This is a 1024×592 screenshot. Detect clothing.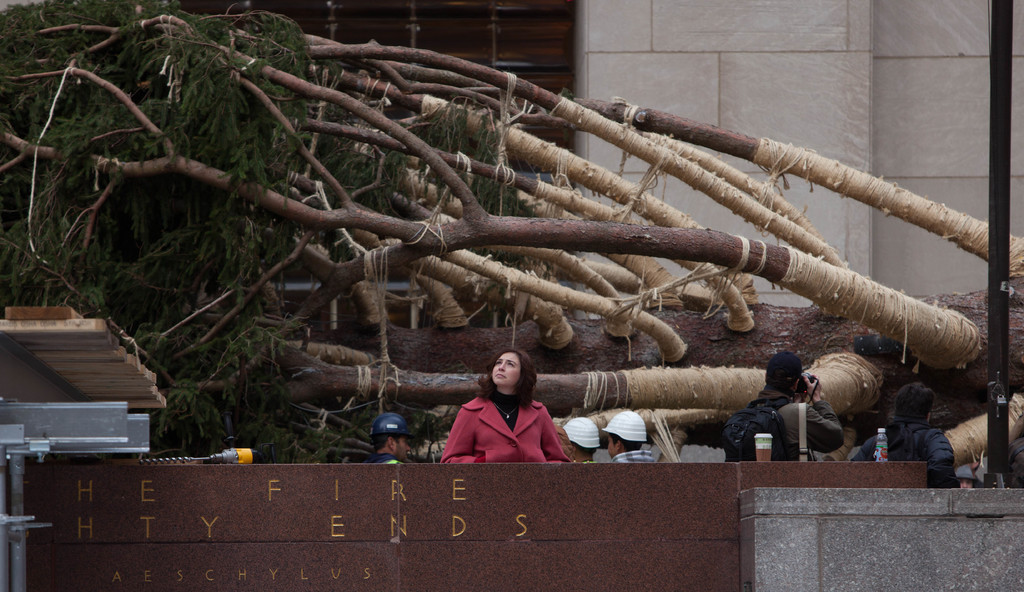
box=[444, 385, 566, 461].
